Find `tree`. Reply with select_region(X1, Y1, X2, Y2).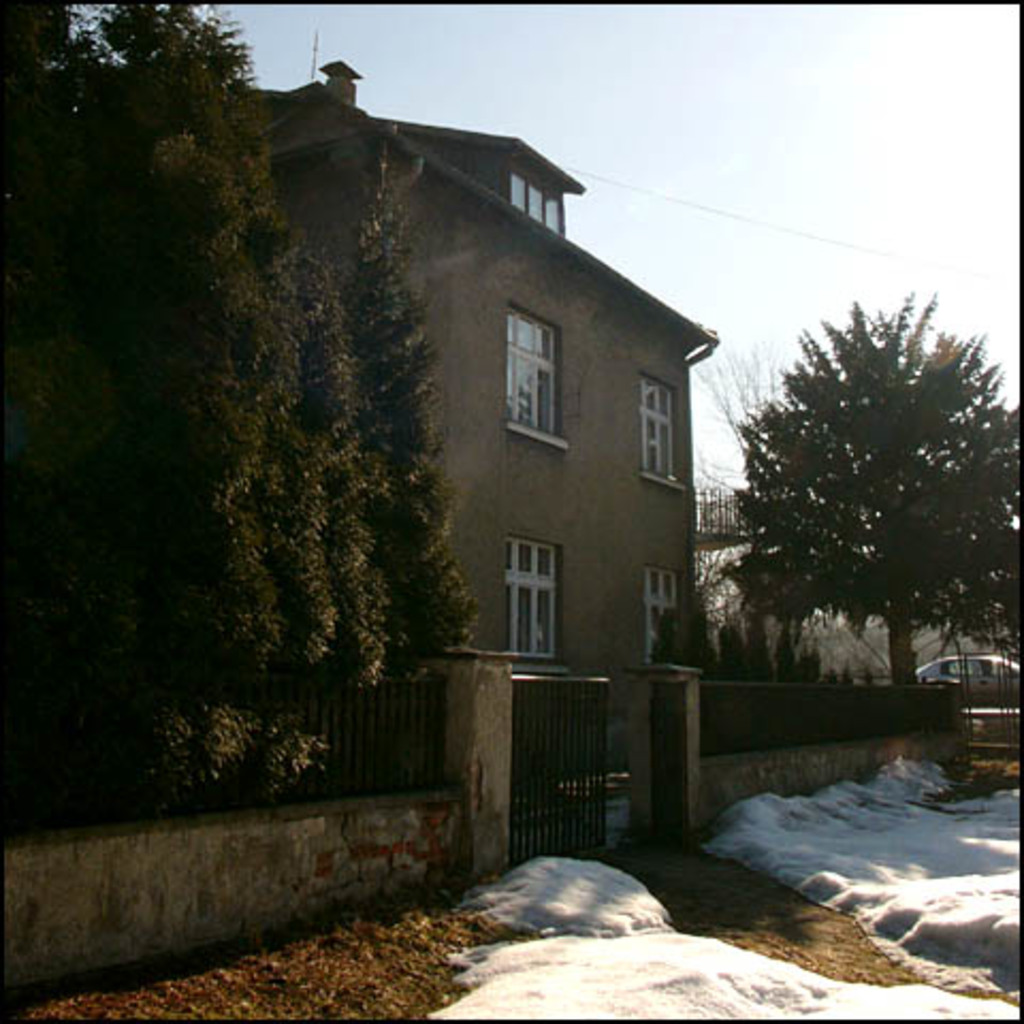
select_region(303, 224, 478, 753).
